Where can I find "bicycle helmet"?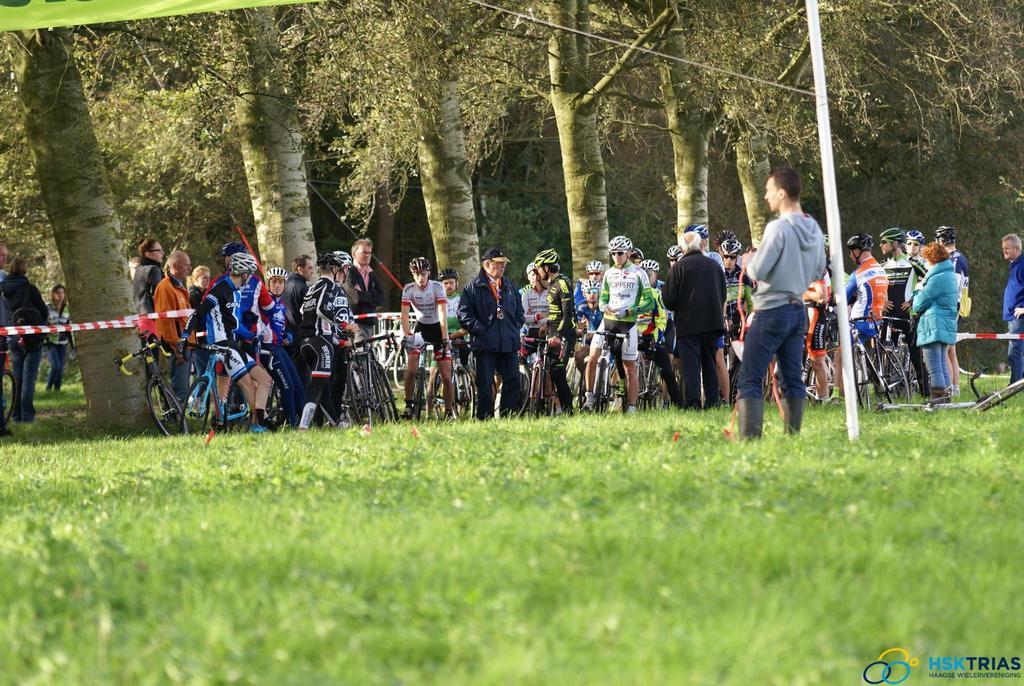
You can find it at detection(316, 250, 346, 281).
